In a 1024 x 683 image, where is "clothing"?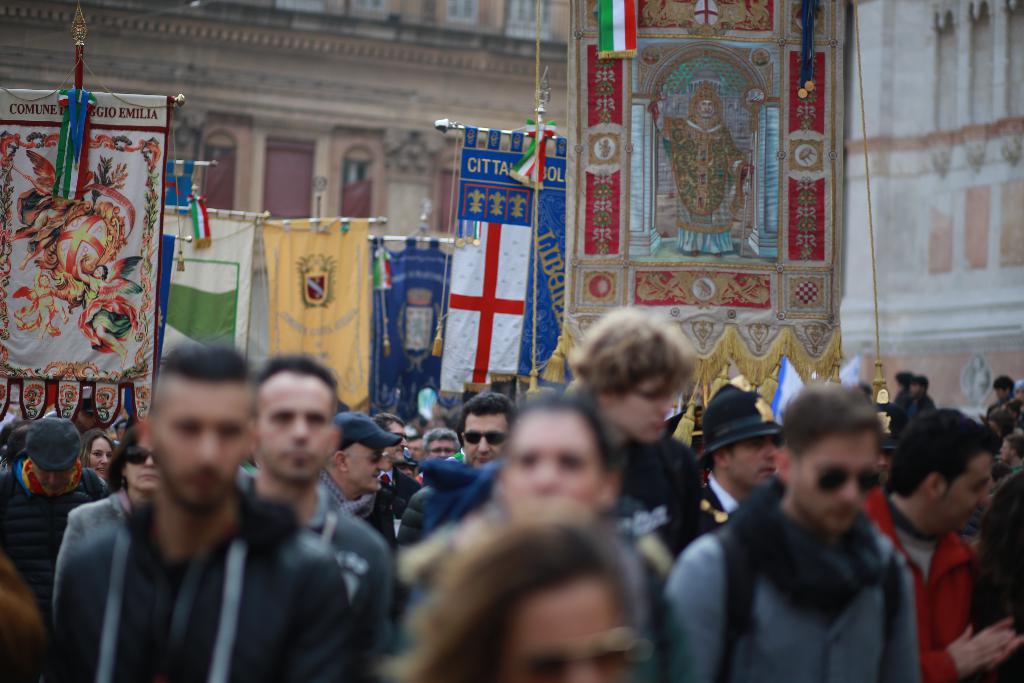
bbox=(653, 477, 914, 682).
